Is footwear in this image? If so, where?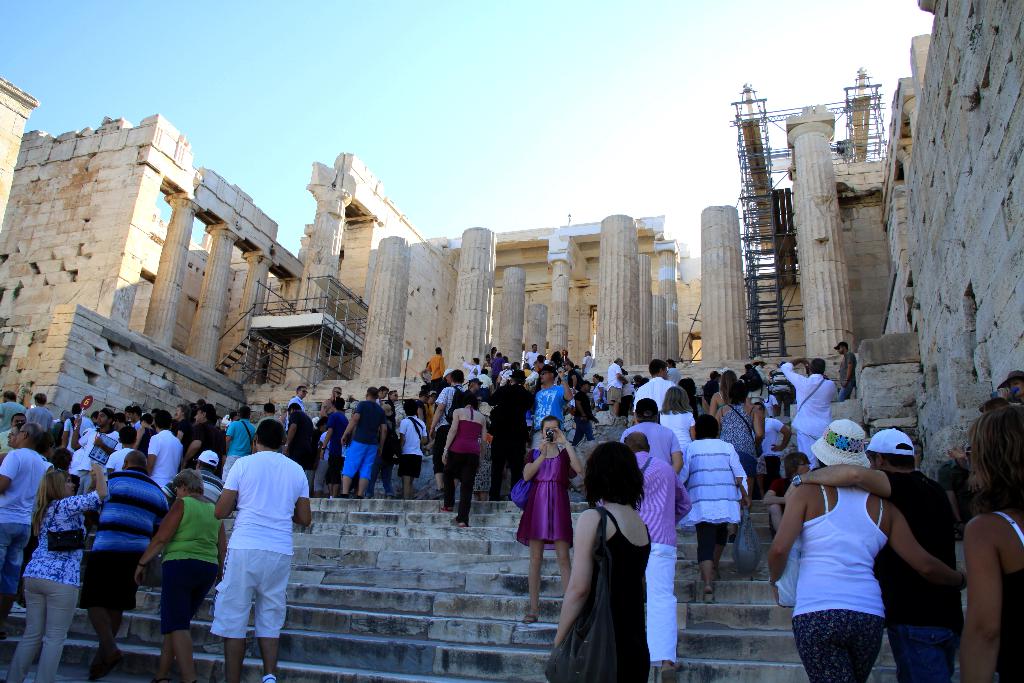
Yes, at 523,611,534,627.
